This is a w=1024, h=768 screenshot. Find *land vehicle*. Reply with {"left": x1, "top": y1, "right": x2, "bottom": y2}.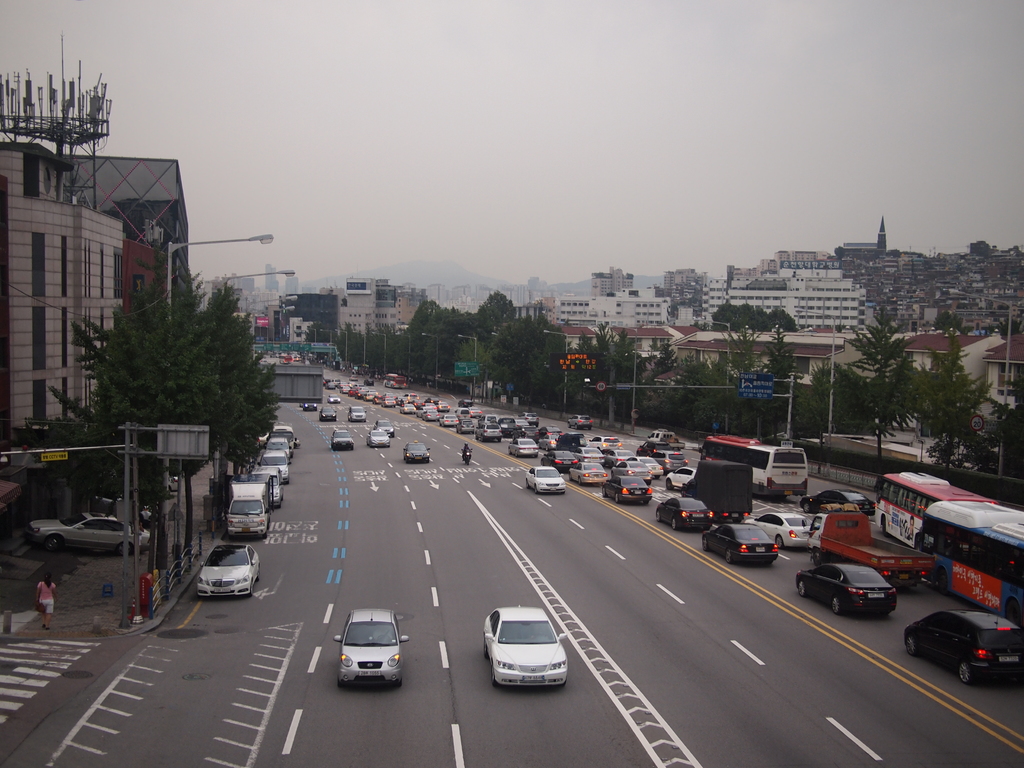
{"left": 323, "top": 409, "right": 334, "bottom": 419}.
